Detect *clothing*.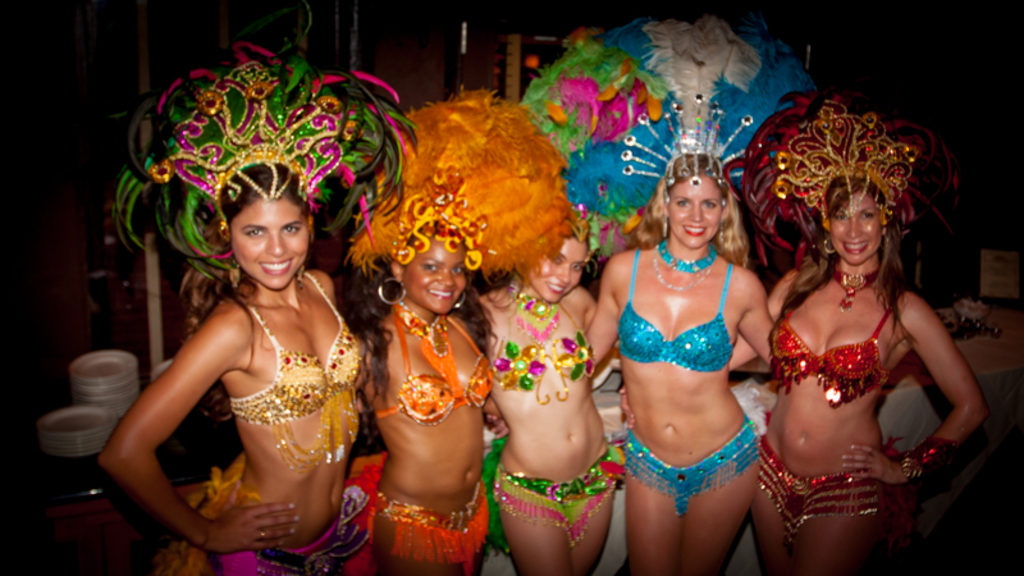
Detected at bbox(212, 268, 388, 467).
